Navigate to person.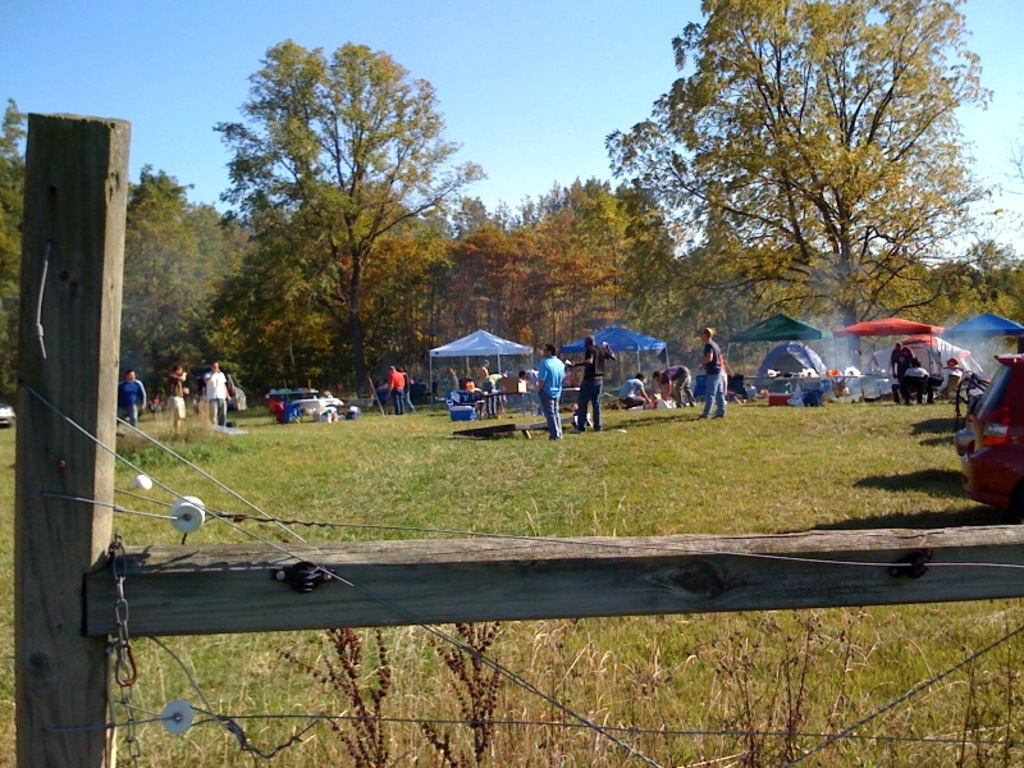
Navigation target: <region>403, 369, 415, 411</region>.
